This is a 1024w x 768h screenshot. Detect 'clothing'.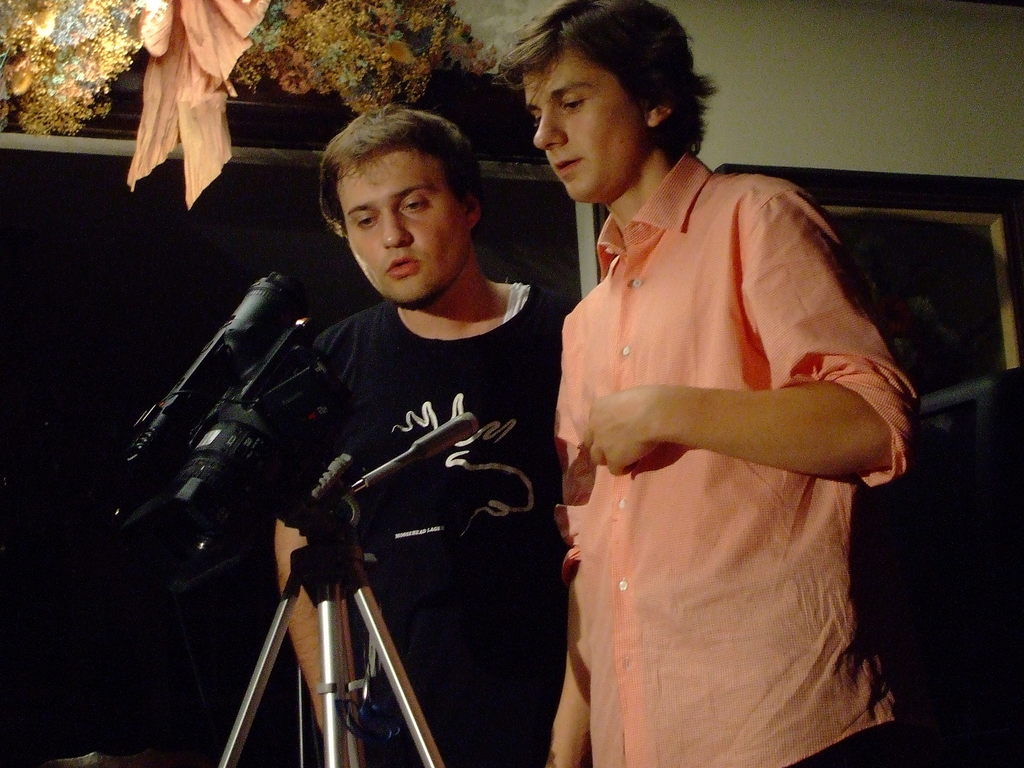
{"left": 529, "top": 135, "right": 911, "bottom": 735}.
